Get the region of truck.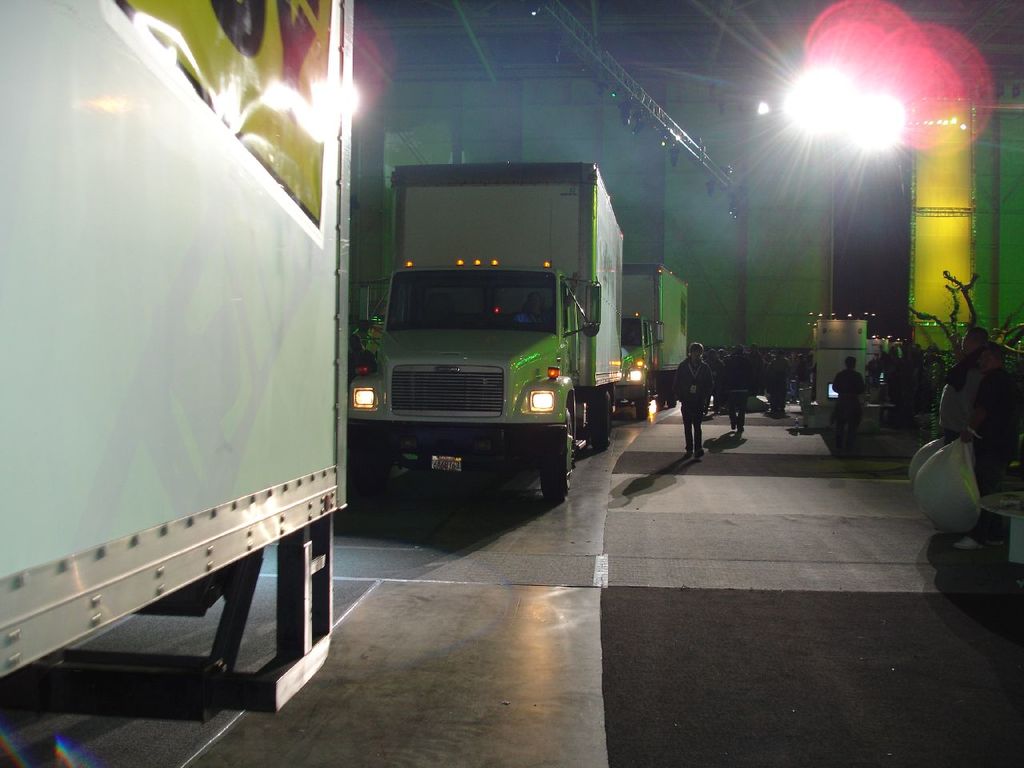
region(0, 0, 354, 767).
